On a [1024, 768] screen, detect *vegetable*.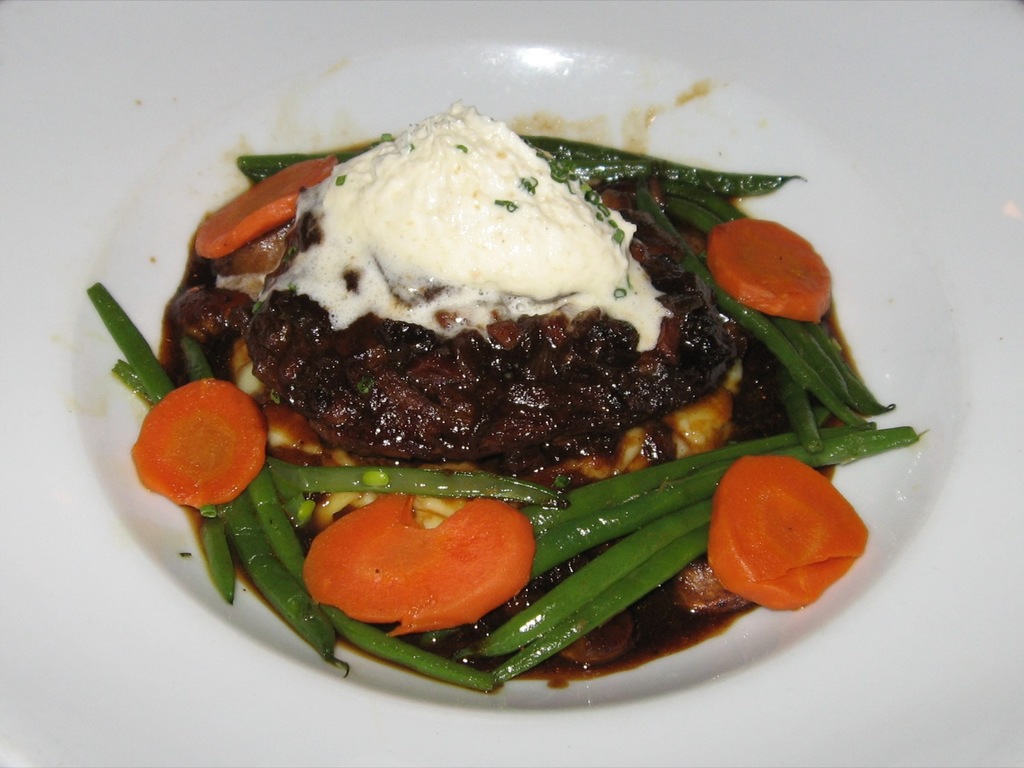
bbox(709, 454, 873, 614).
